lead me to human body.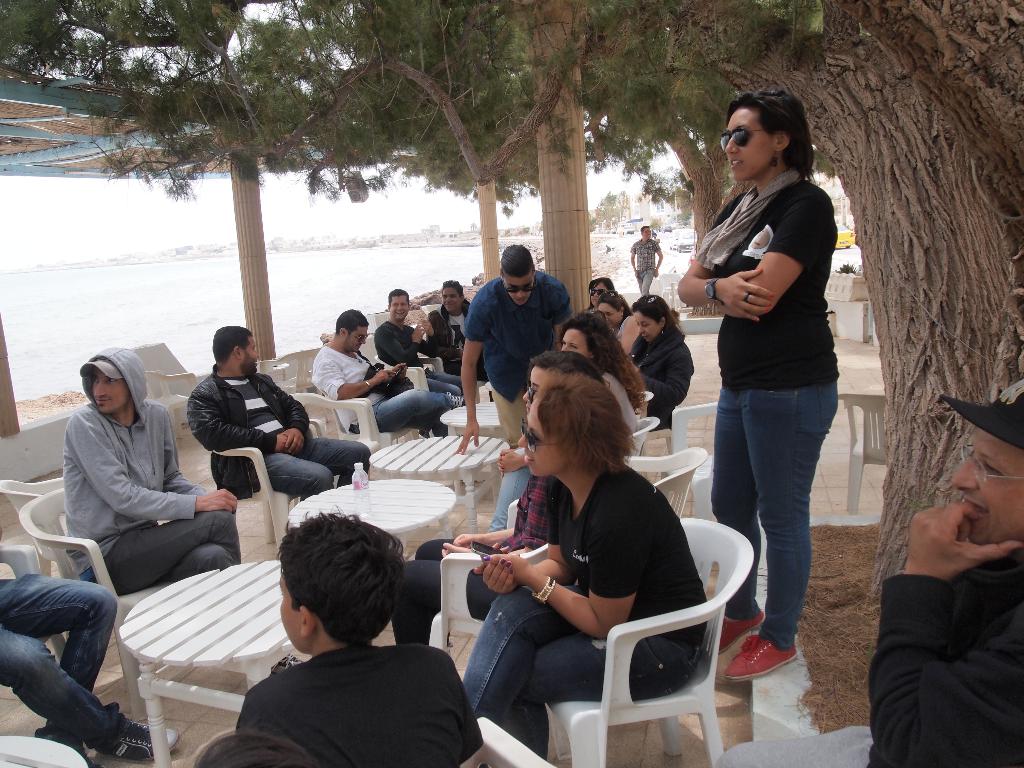
Lead to l=390, t=342, r=595, b=667.
